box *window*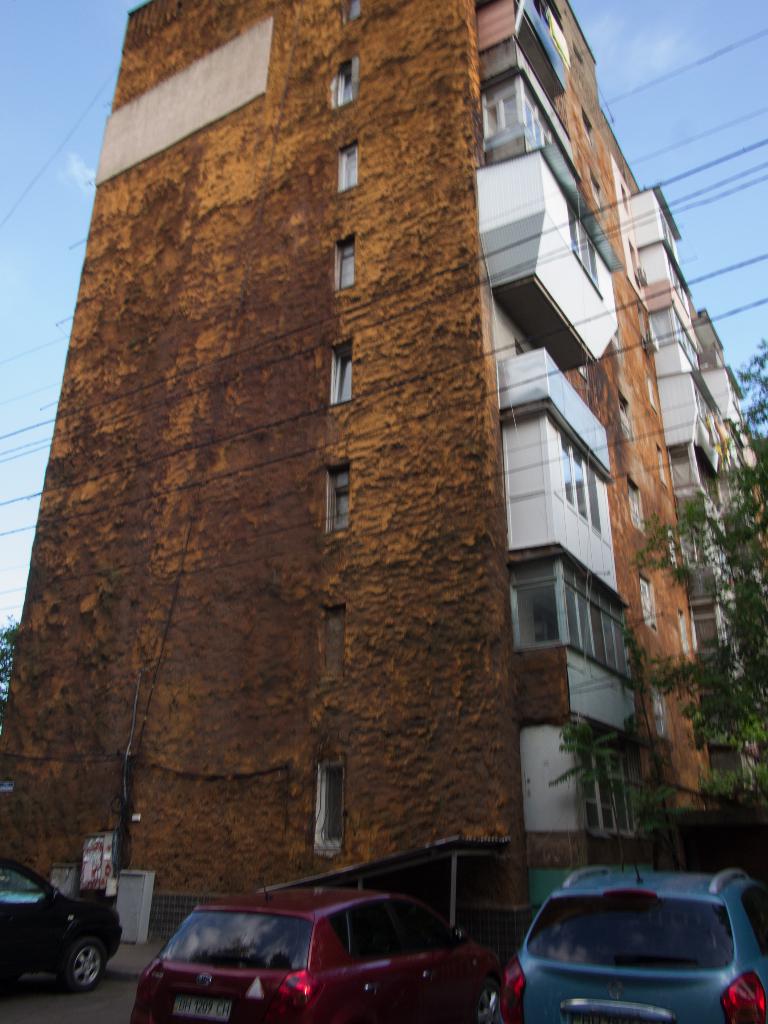
x1=515, y1=567, x2=632, y2=670
